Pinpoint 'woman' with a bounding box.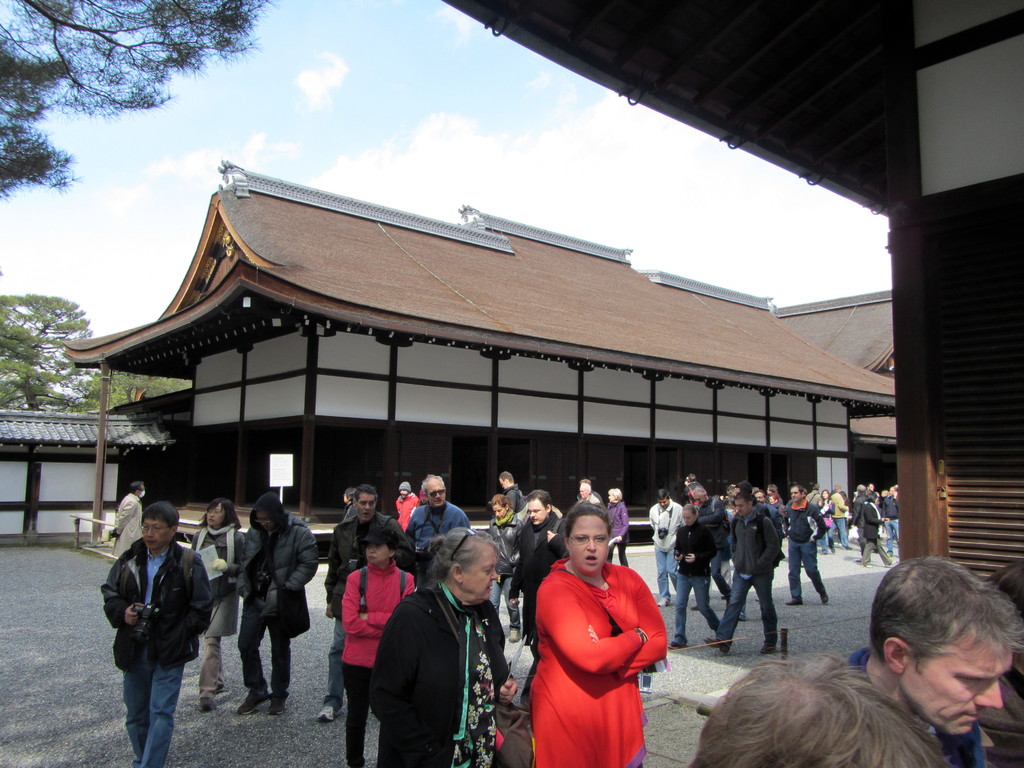
locate(532, 502, 675, 767).
